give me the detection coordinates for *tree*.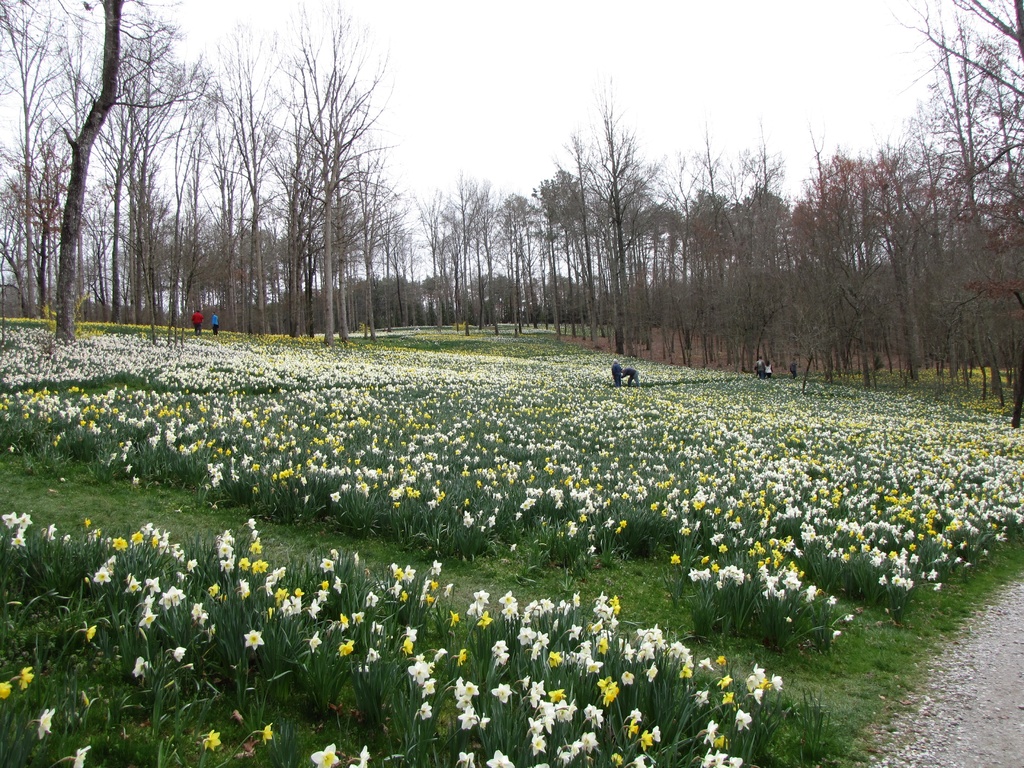
(x1=364, y1=205, x2=412, y2=331).
